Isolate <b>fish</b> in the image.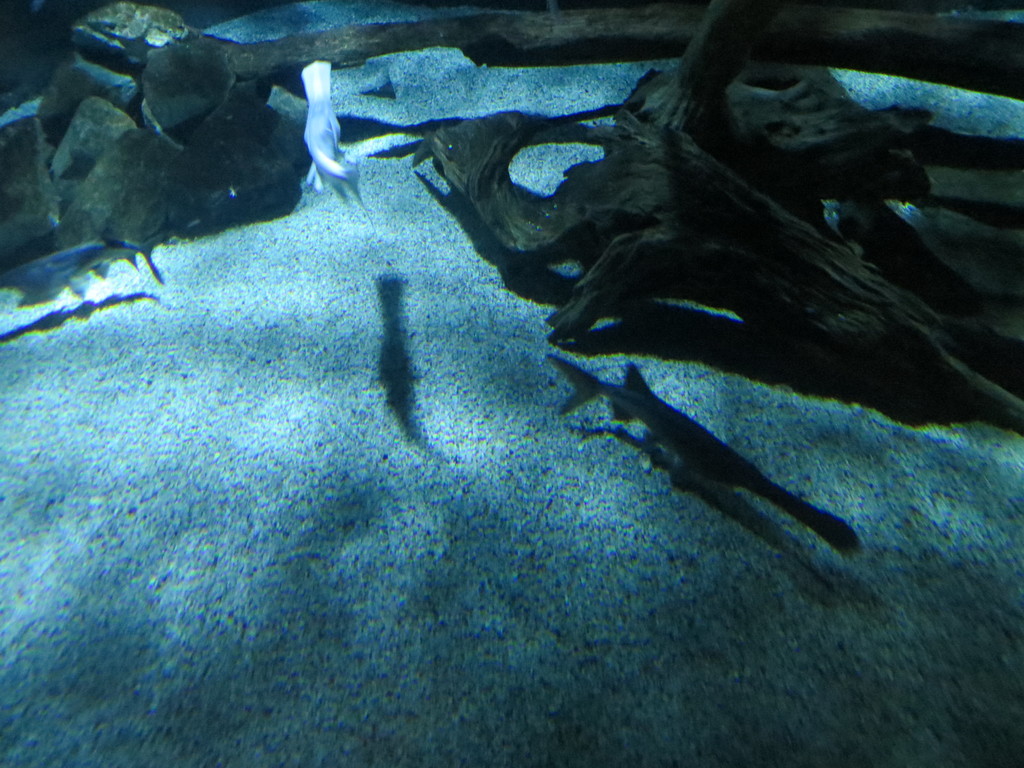
Isolated region: 516,324,860,575.
